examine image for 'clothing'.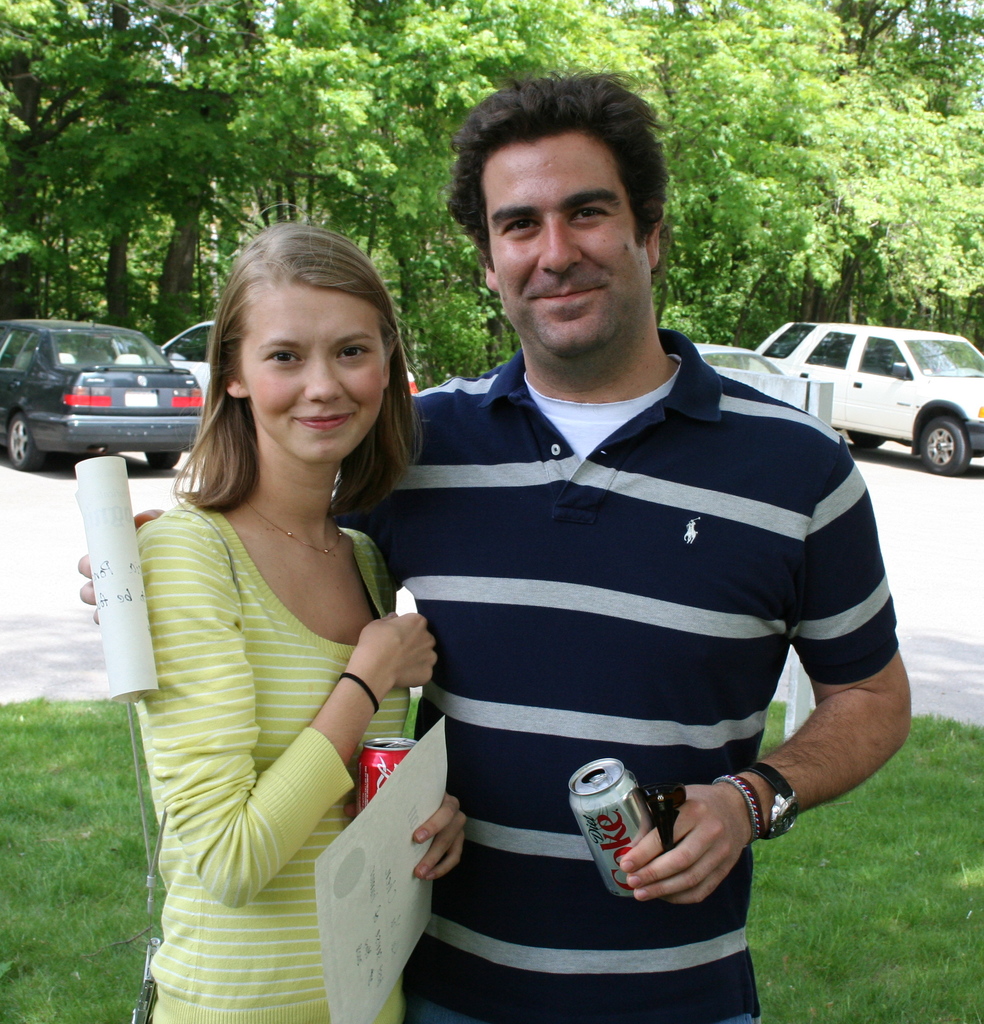
Examination result: crop(375, 305, 885, 1011).
